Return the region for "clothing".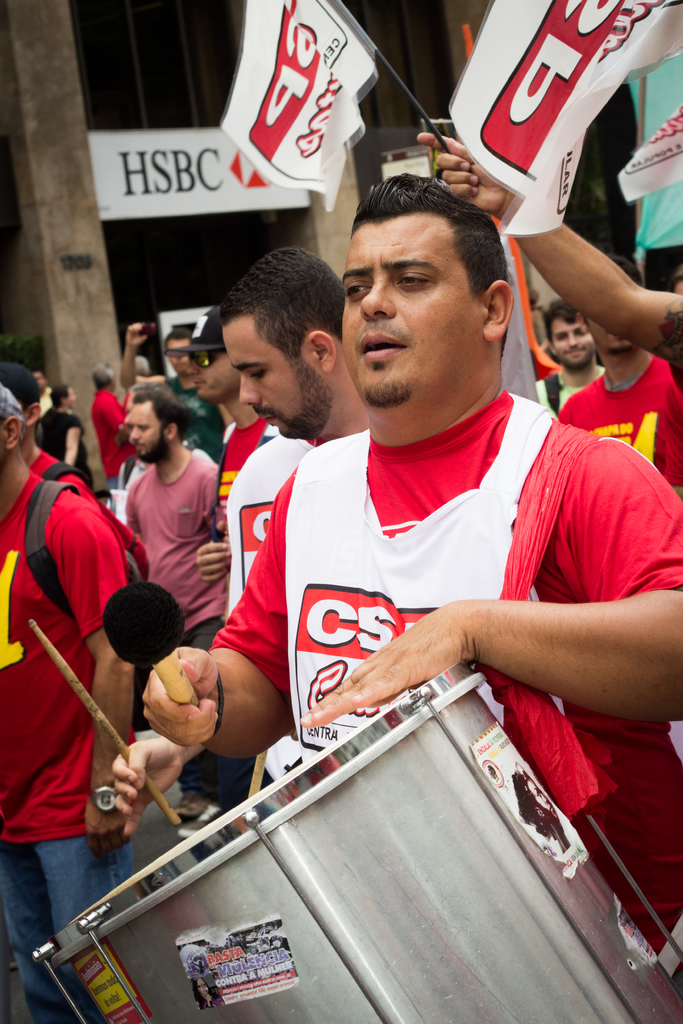
l=161, t=369, r=222, b=459.
